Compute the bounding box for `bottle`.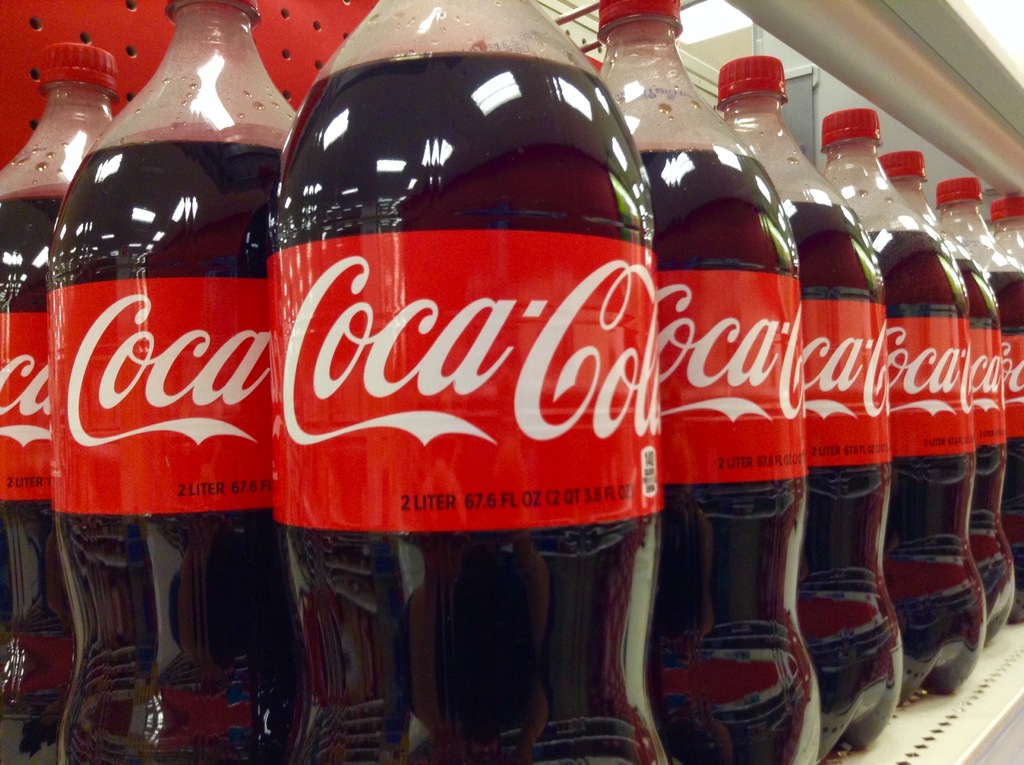
<region>244, 2, 666, 665</region>.
